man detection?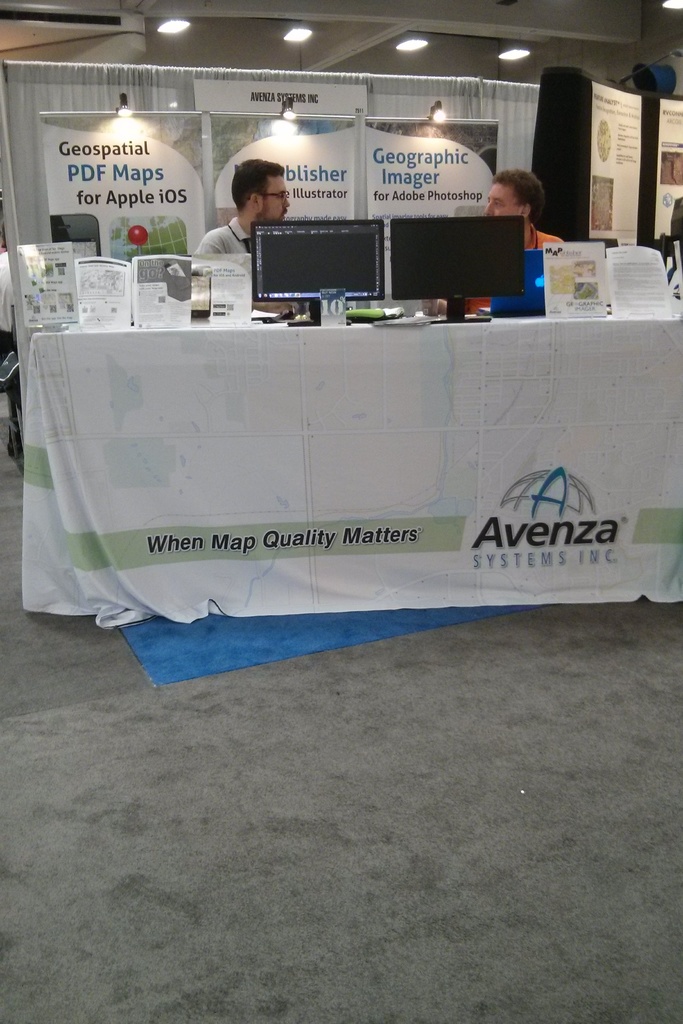
<box>195,143,311,259</box>
